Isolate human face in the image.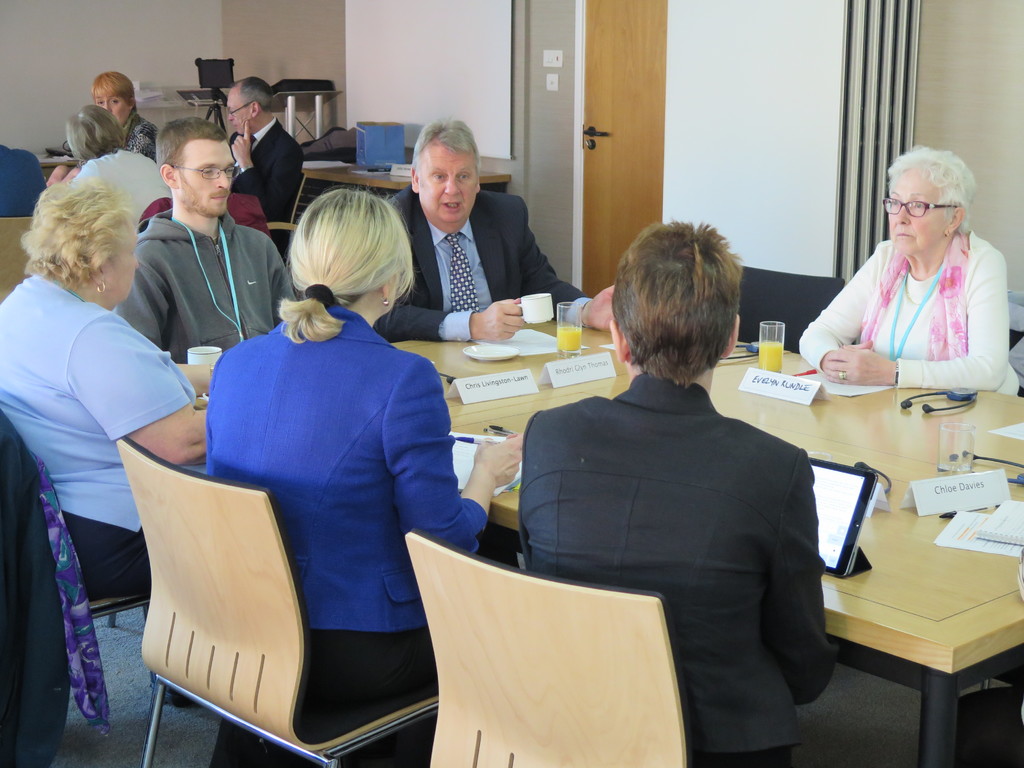
Isolated region: <bbox>228, 84, 255, 132</bbox>.
